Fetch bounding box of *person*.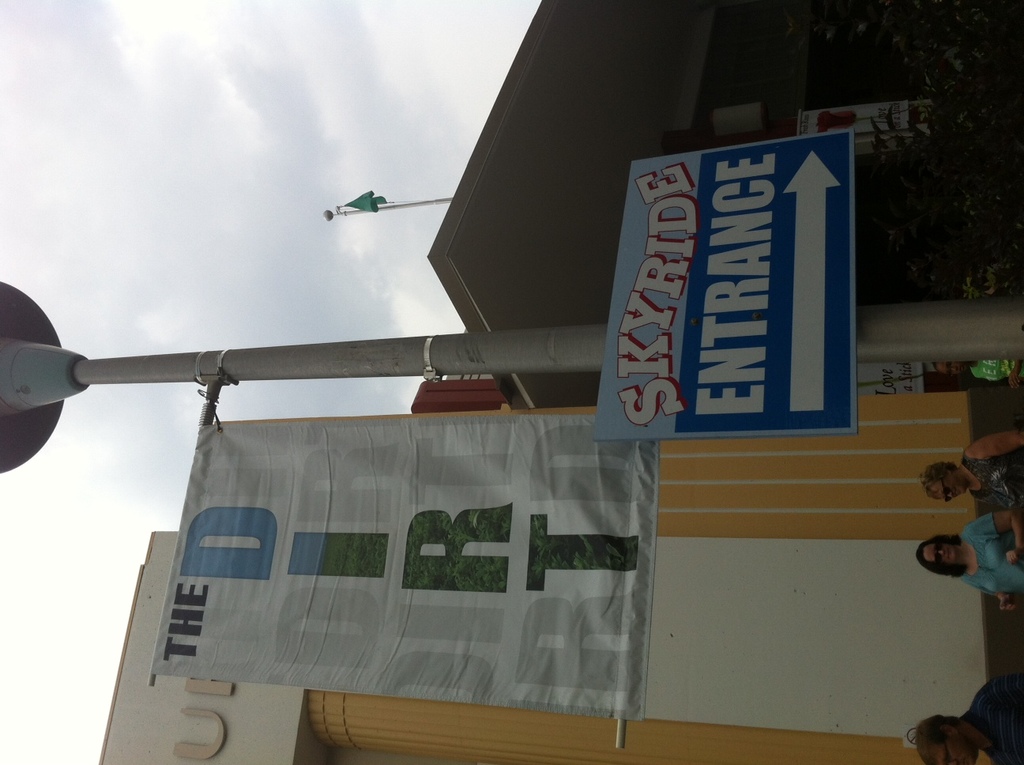
Bbox: box=[914, 505, 1023, 609].
